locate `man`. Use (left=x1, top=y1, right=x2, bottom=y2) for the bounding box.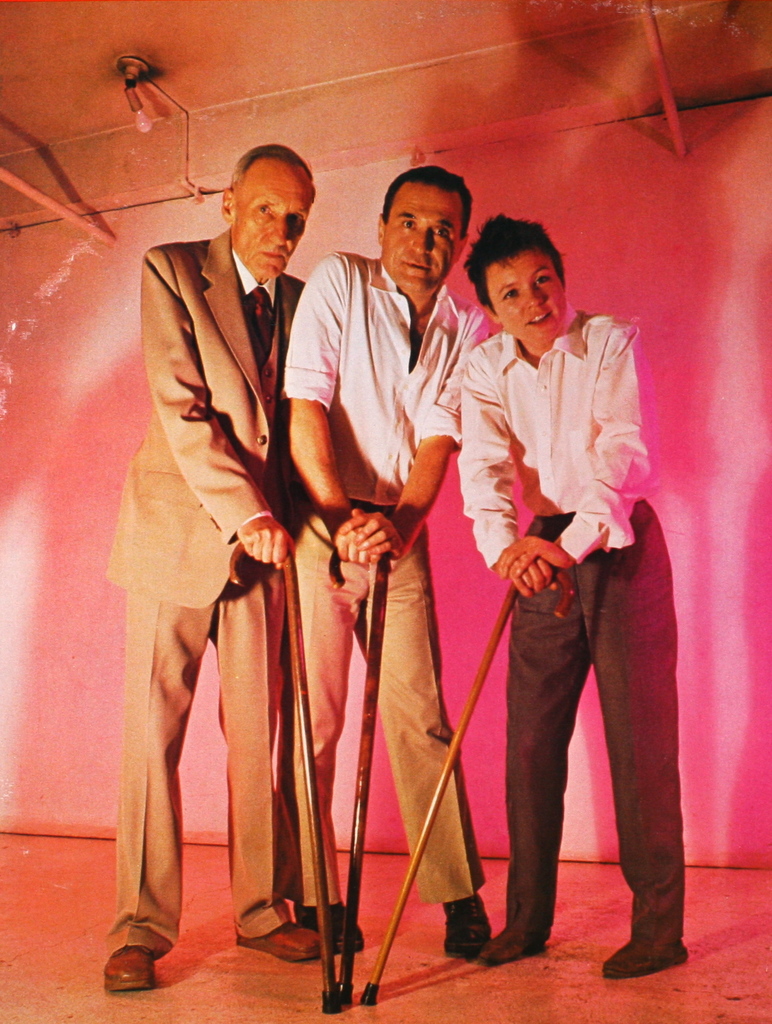
(left=285, top=165, right=496, bottom=956).
